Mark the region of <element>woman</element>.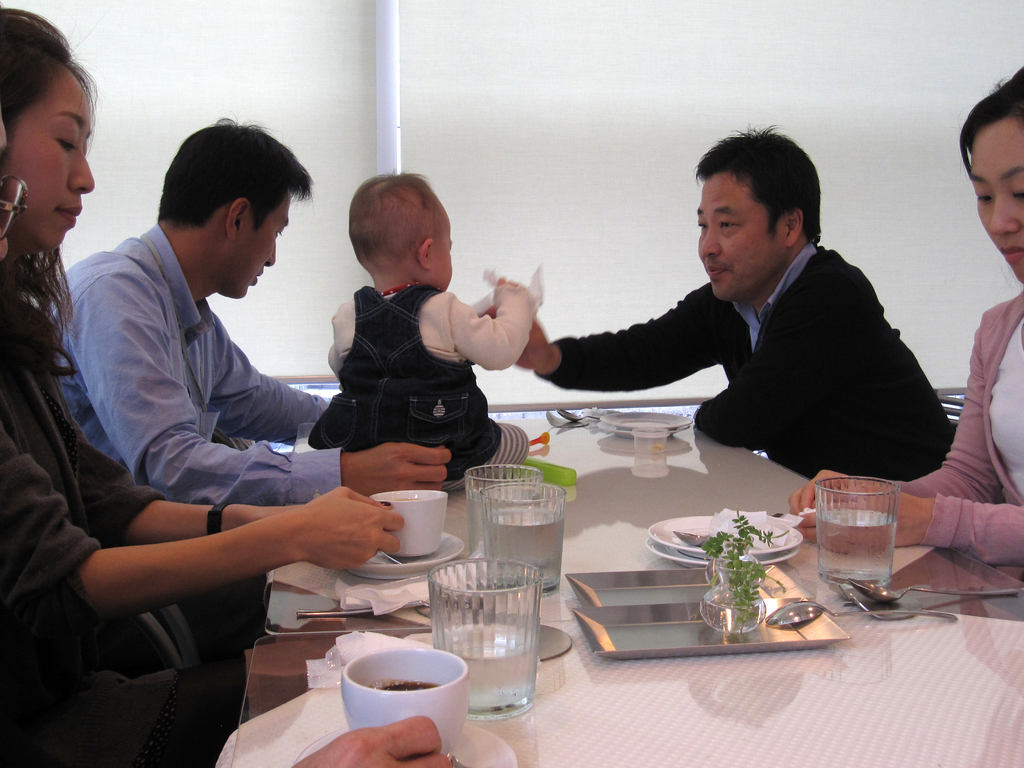
Region: <box>787,61,1023,584</box>.
